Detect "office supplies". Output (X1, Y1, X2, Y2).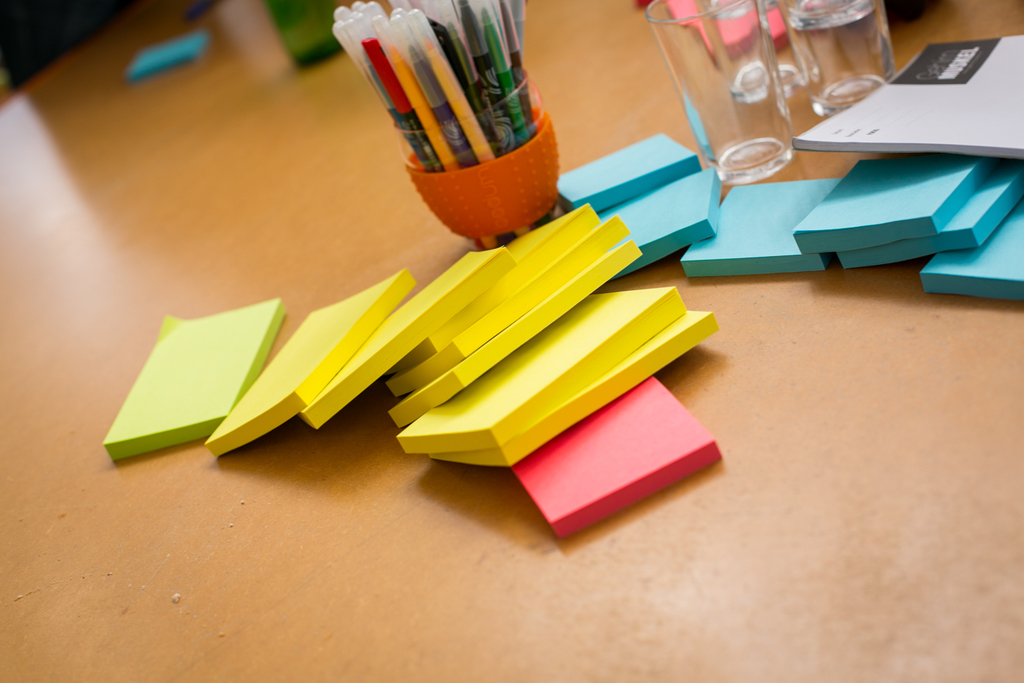
(911, 201, 1023, 296).
